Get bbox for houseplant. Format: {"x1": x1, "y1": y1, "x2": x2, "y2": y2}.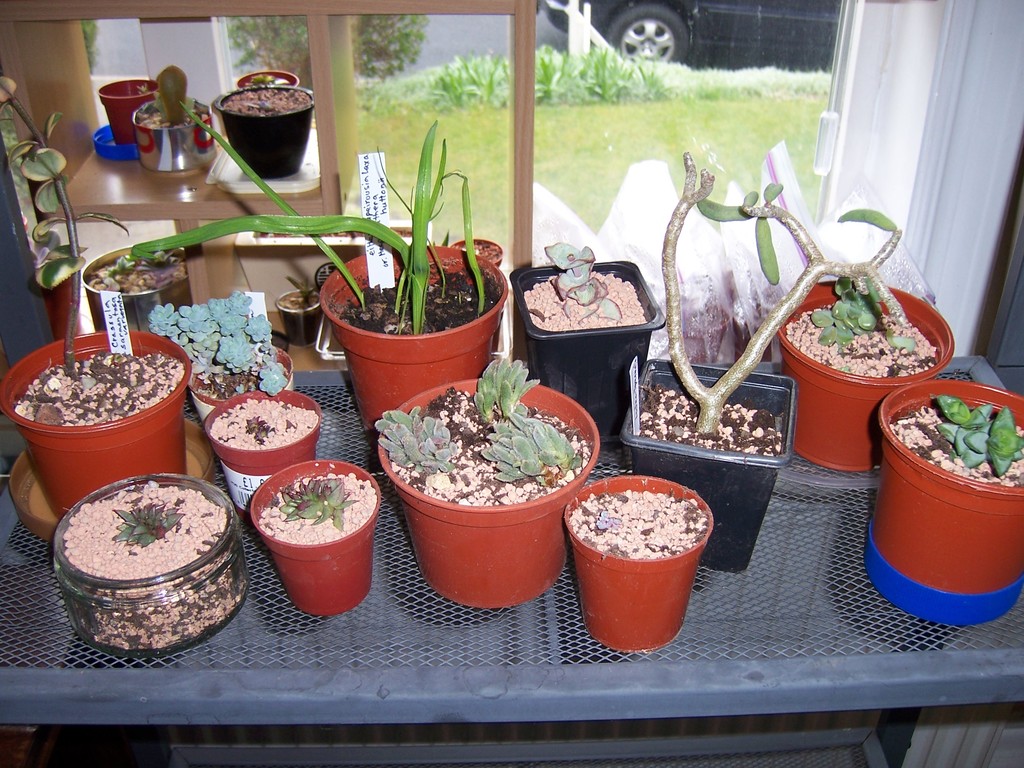
{"x1": 364, "y1": 342, "x2": 608, "y2": 614}.
